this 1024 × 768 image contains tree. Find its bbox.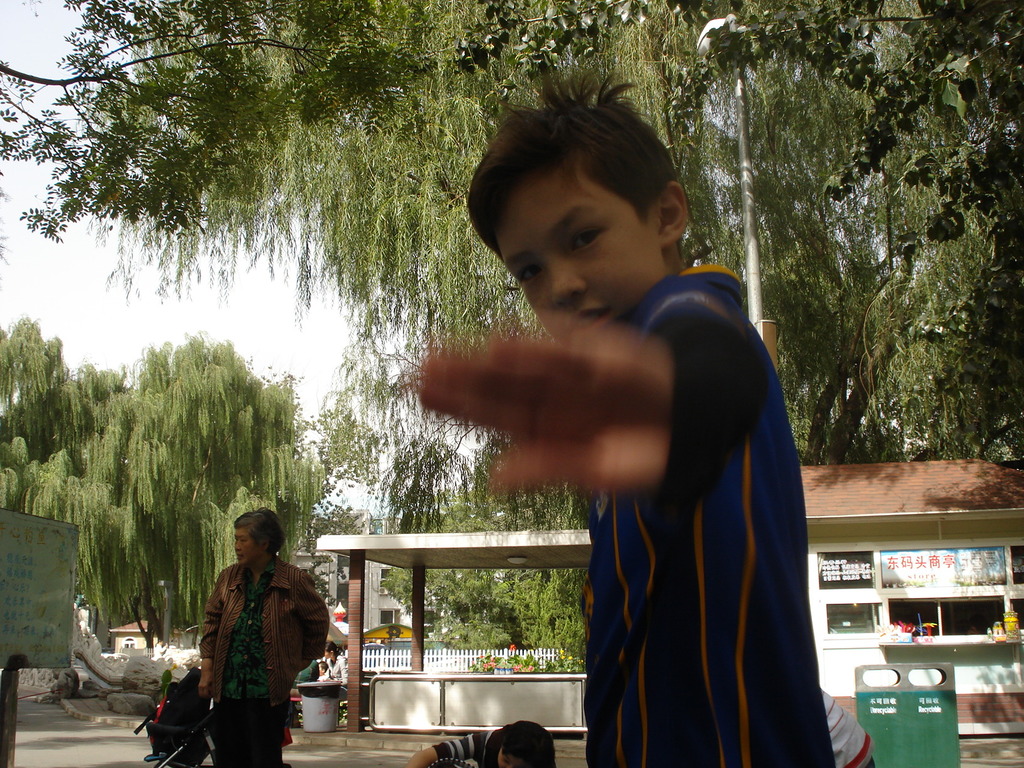
369, 435, 584, 673.
